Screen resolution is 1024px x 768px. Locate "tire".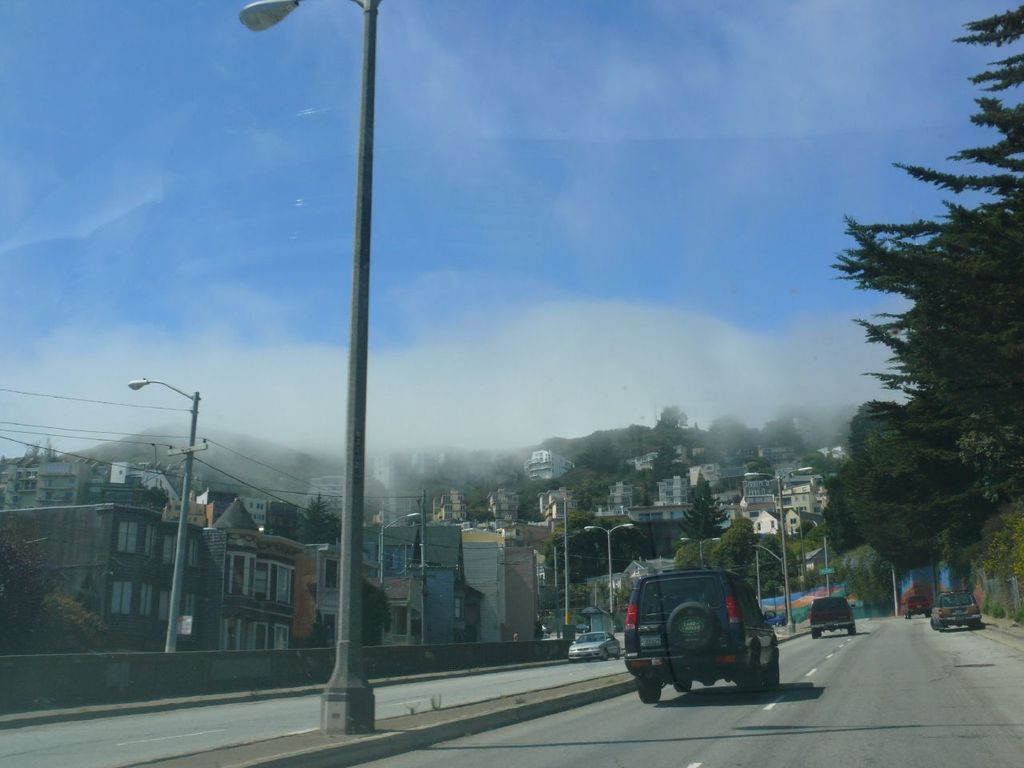
pyautogui.locateOnScreen(764, 668, 782, 691).
